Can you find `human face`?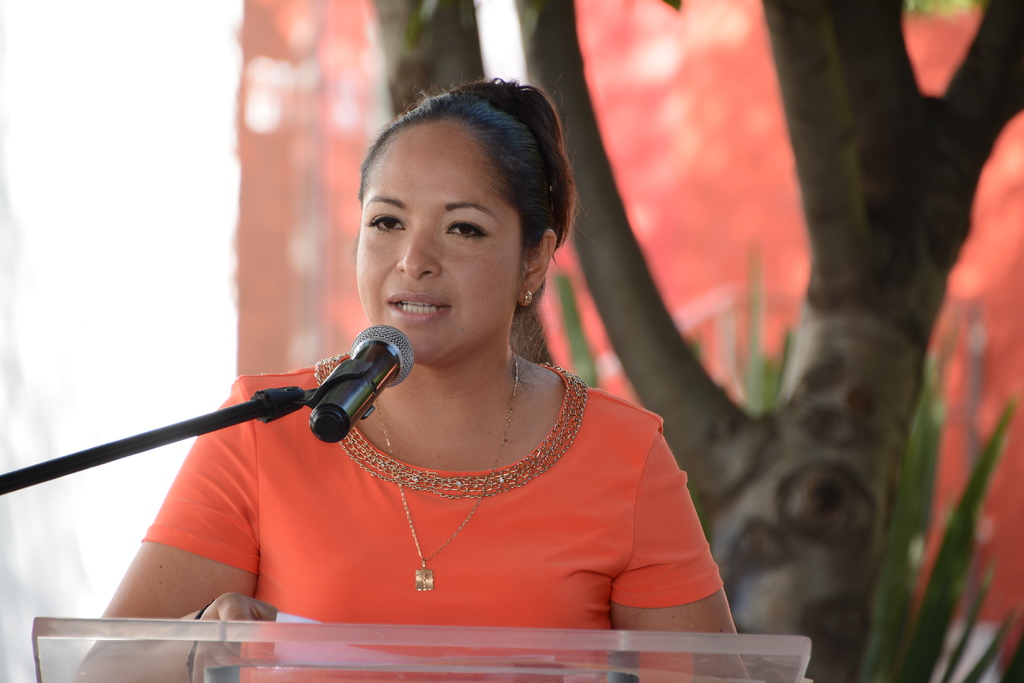
Yes, bounding box: region(354, 114, 519, 357).
